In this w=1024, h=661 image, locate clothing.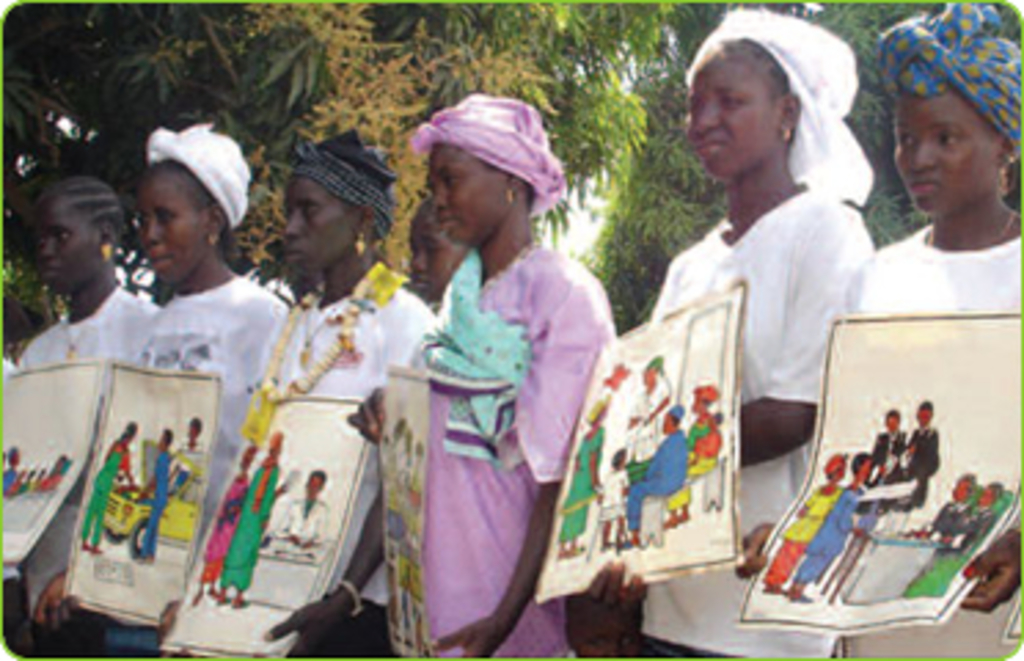
Bounding box: <bbox>851, 223, 1021, 658</bbox>.
